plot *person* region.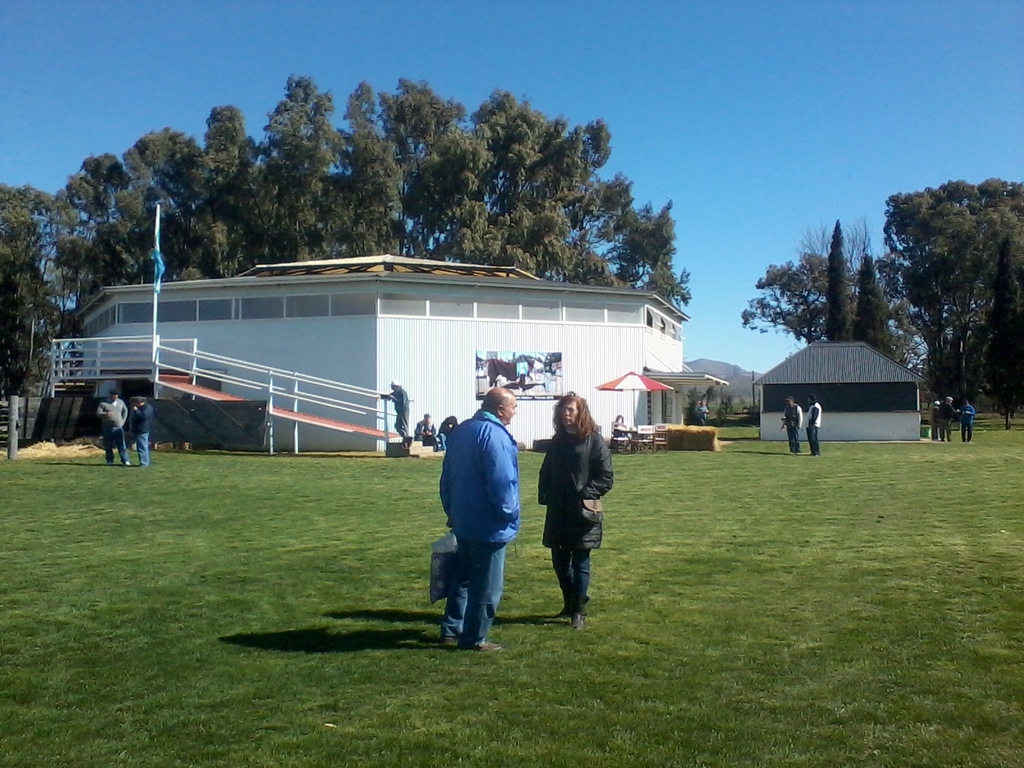
Plotted at <box>414,412,436,447</box>.
